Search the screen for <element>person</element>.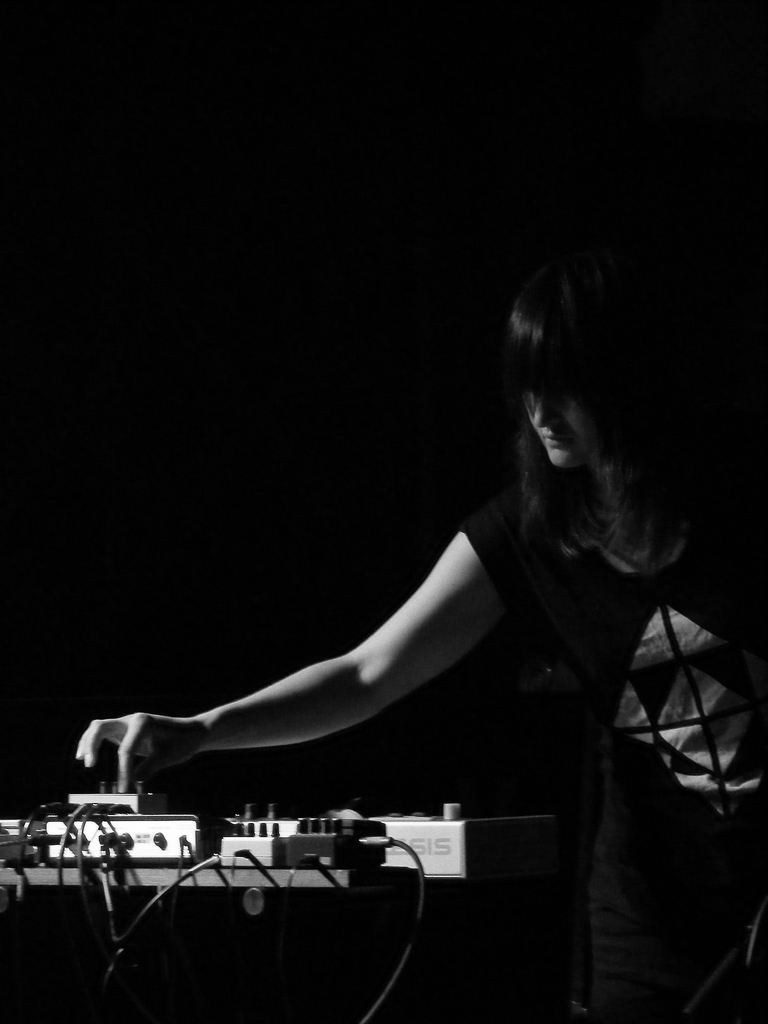
Found at left=72, top=263, right=767, bottom=1023.
